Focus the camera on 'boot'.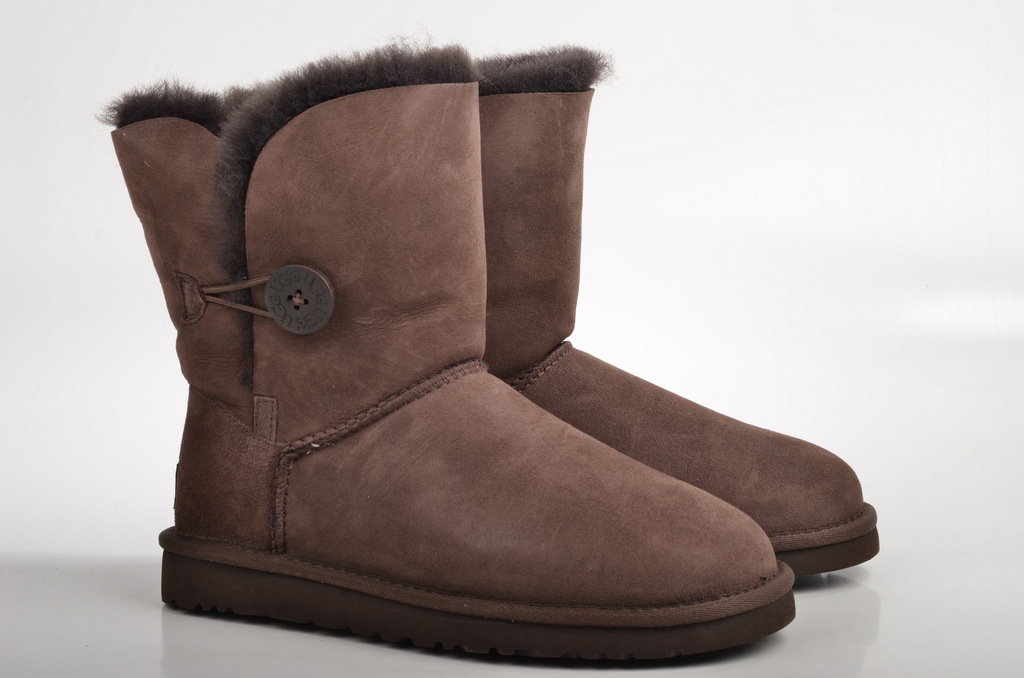
Focus region: x1=479, y1=40, x2=891, y2=583.
